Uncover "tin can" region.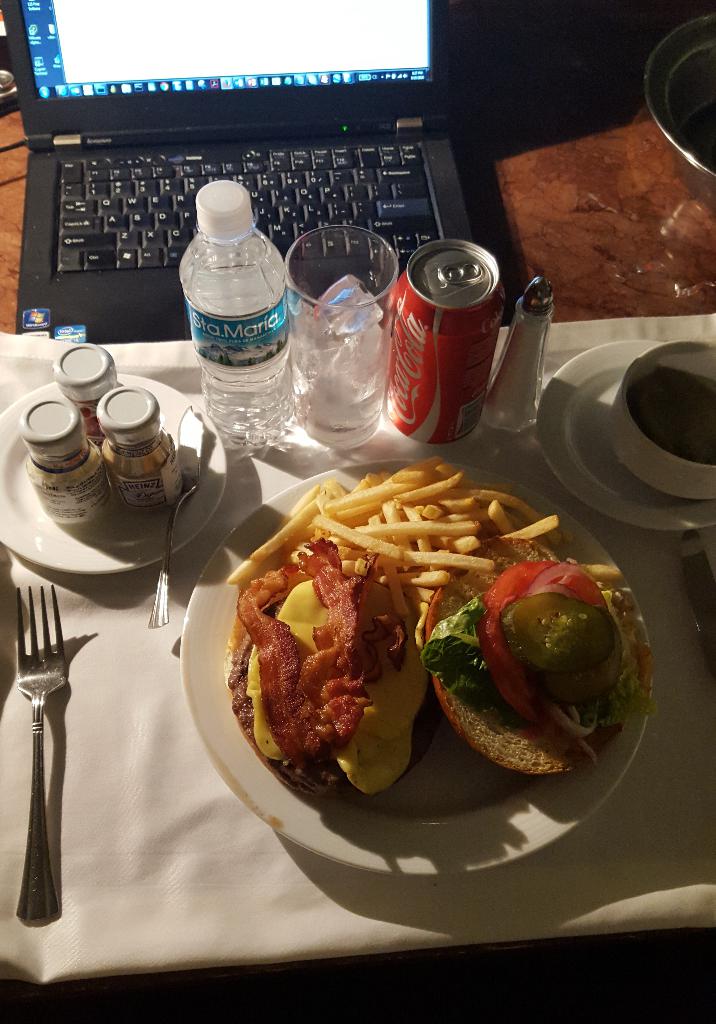
Uncovered: rect(389, 232, 507, 454).
